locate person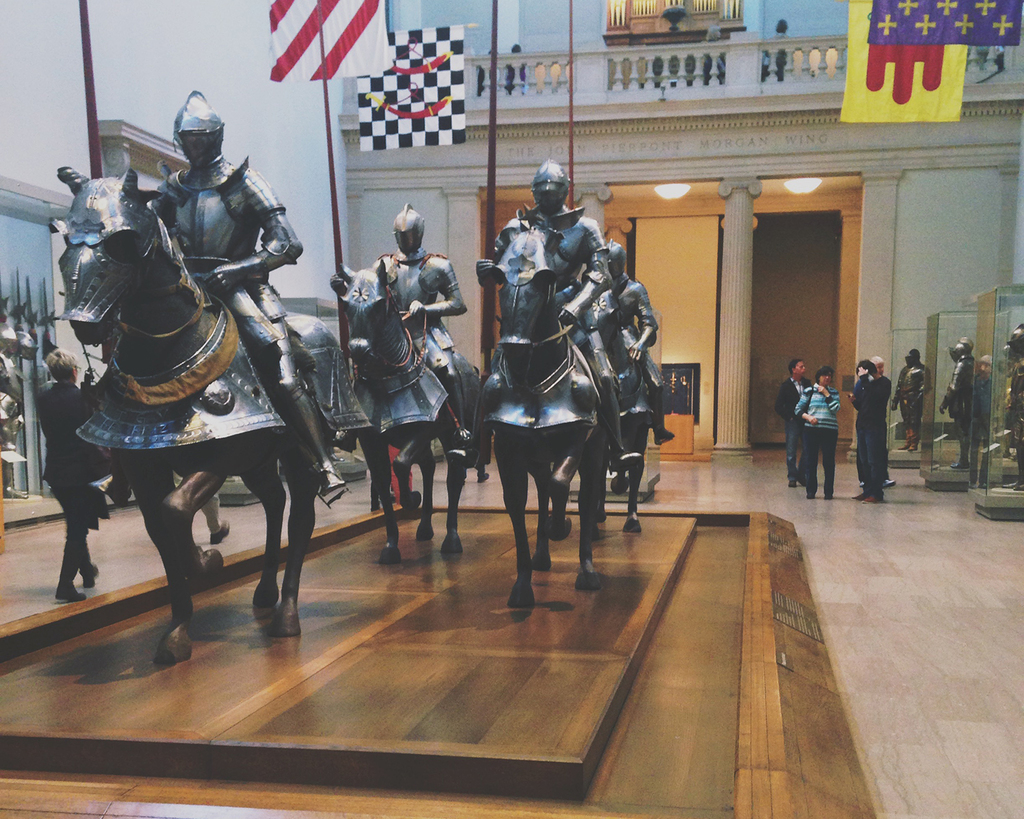
bbox=(1000, 317, 1023, 488)
